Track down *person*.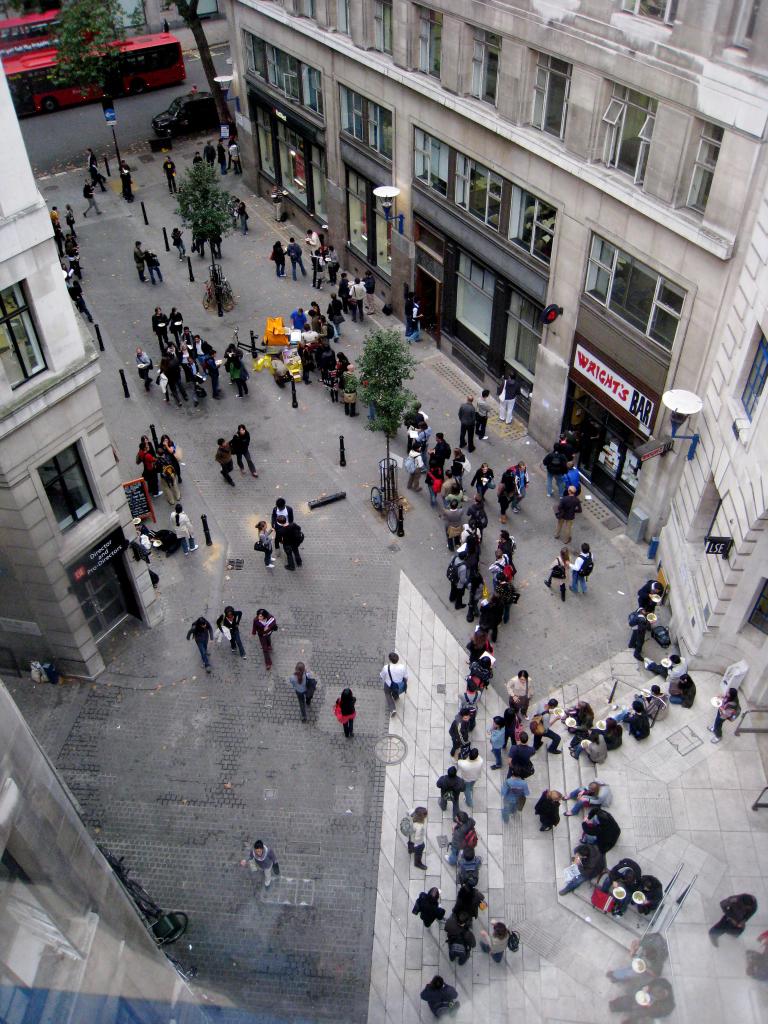
Tracked to [left=274, top=502, right=294, bottom=556].
